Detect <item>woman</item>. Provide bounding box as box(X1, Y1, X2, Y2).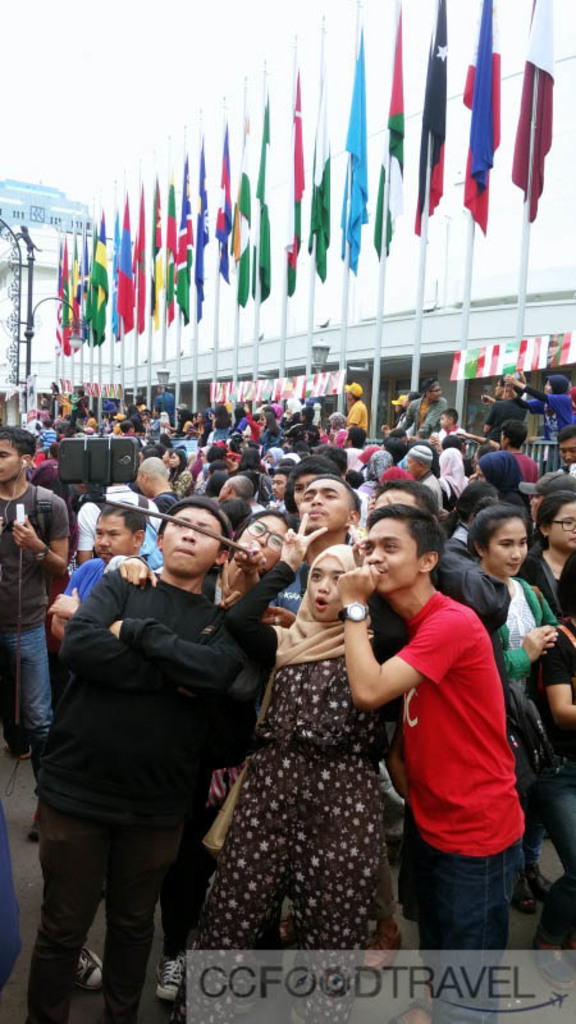
box(211, 404, 227, 422).
